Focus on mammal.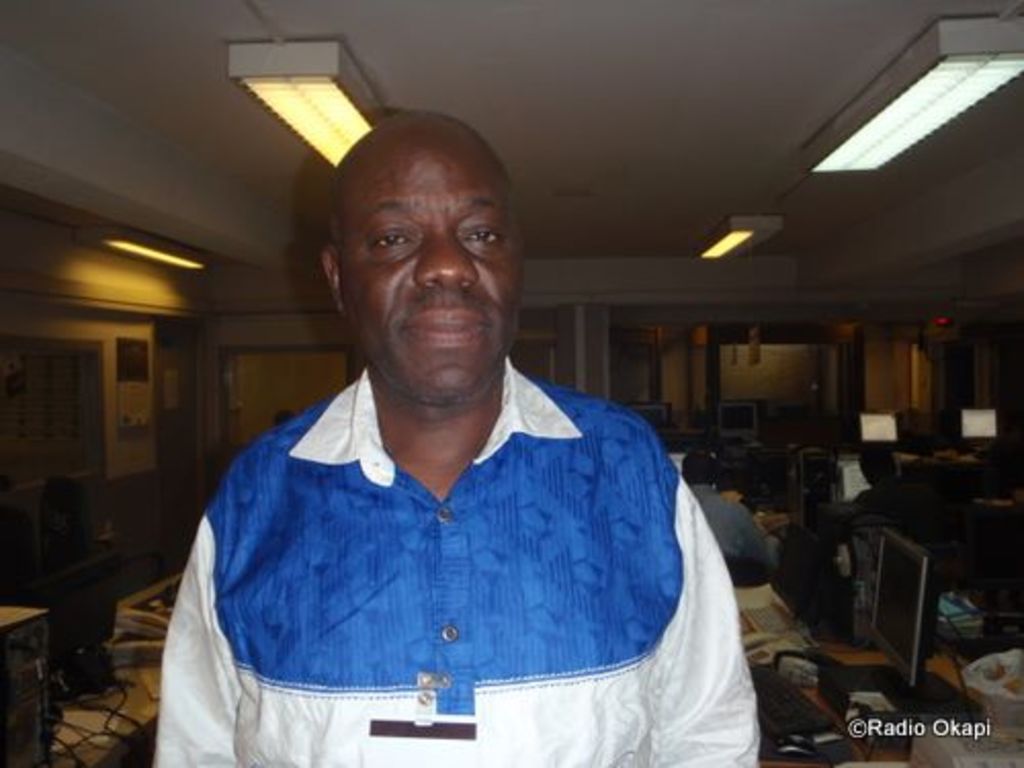
Focused at l=684, t=449, r=774, b=565.
